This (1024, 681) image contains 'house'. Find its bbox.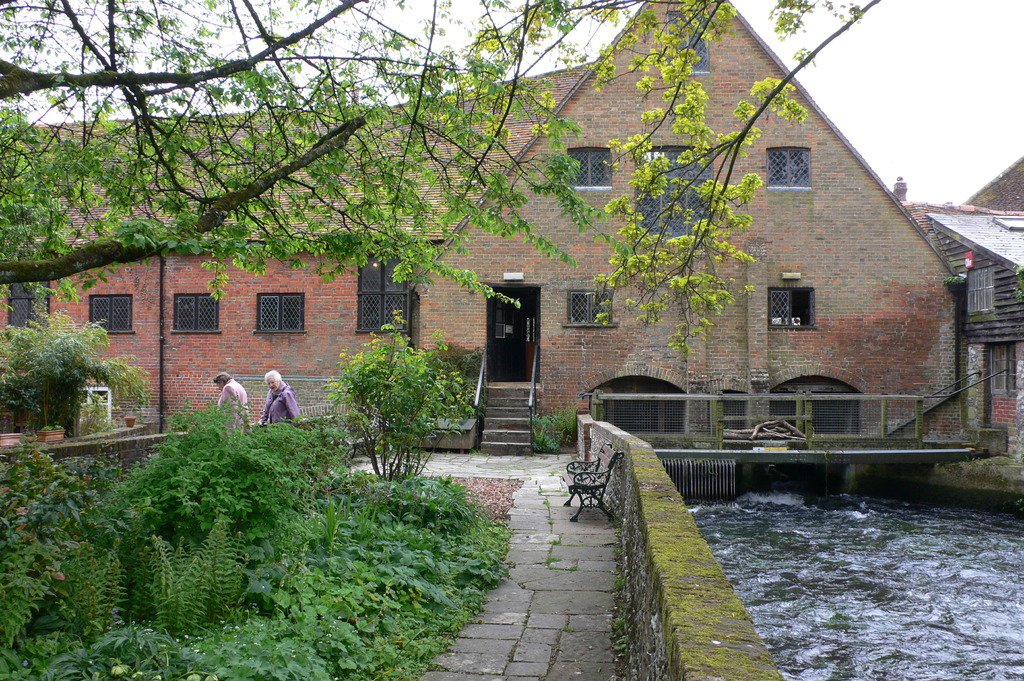
10 125 161 469.
